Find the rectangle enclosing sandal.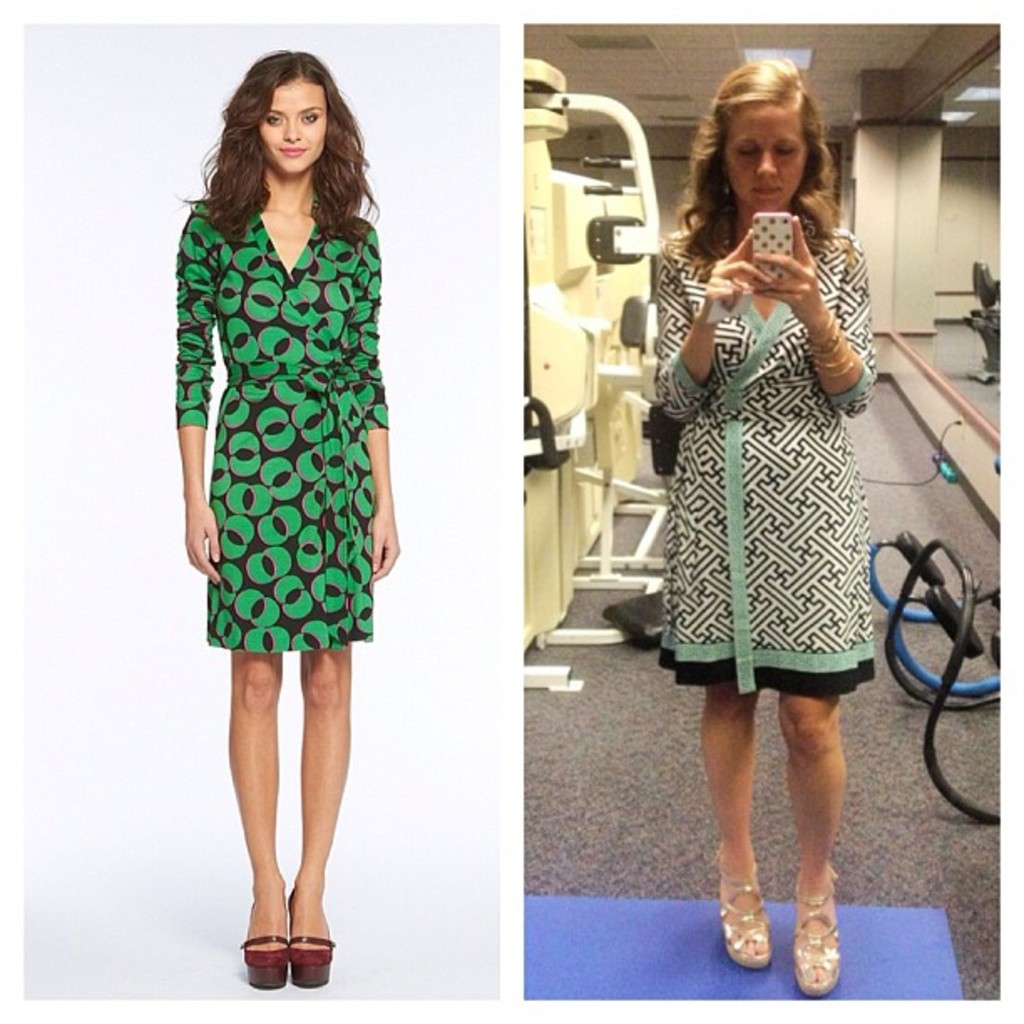
detection(750, 840, 865, 994).
